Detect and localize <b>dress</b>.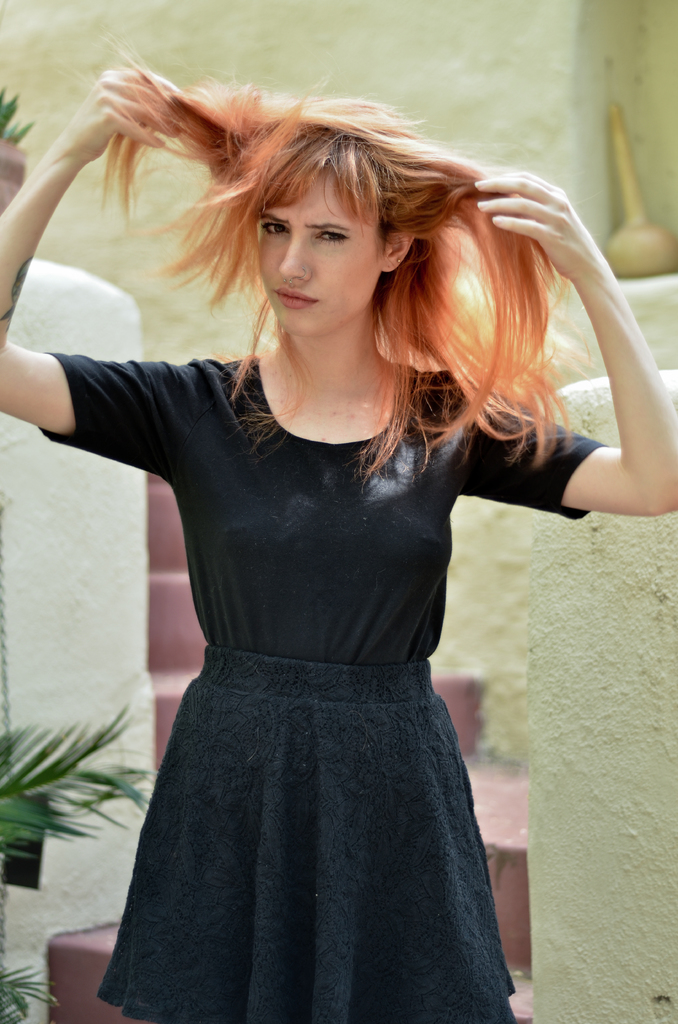
Localized at [37,352,608,1023].
